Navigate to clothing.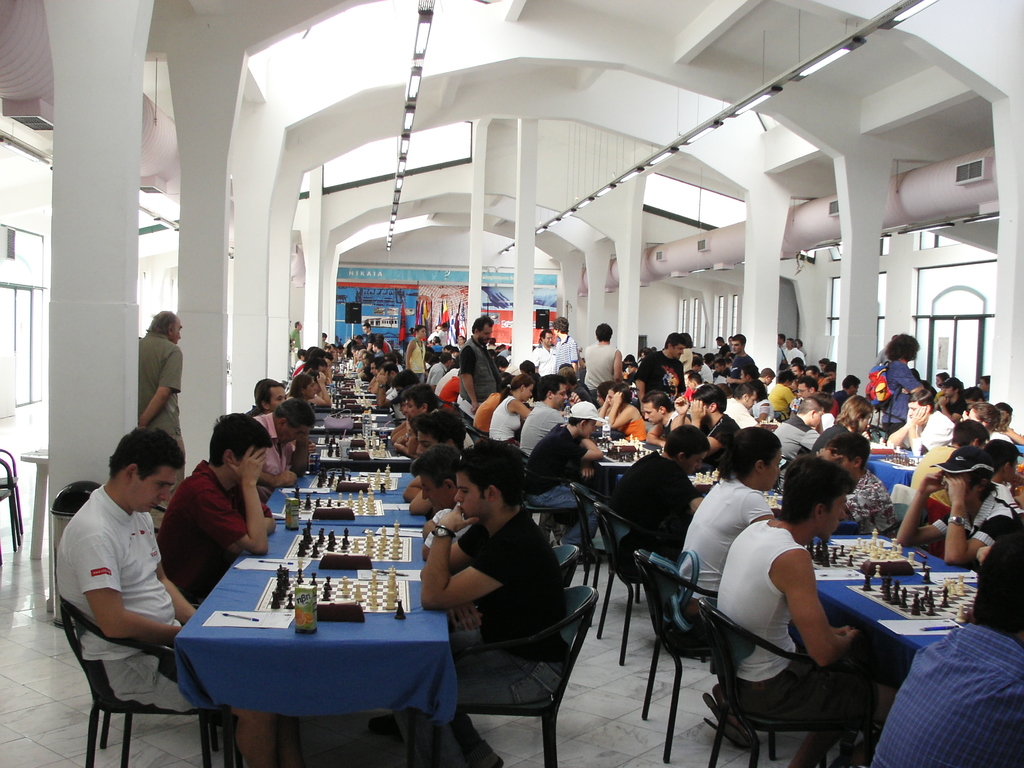
Navigation target: 385,341,389,355.
